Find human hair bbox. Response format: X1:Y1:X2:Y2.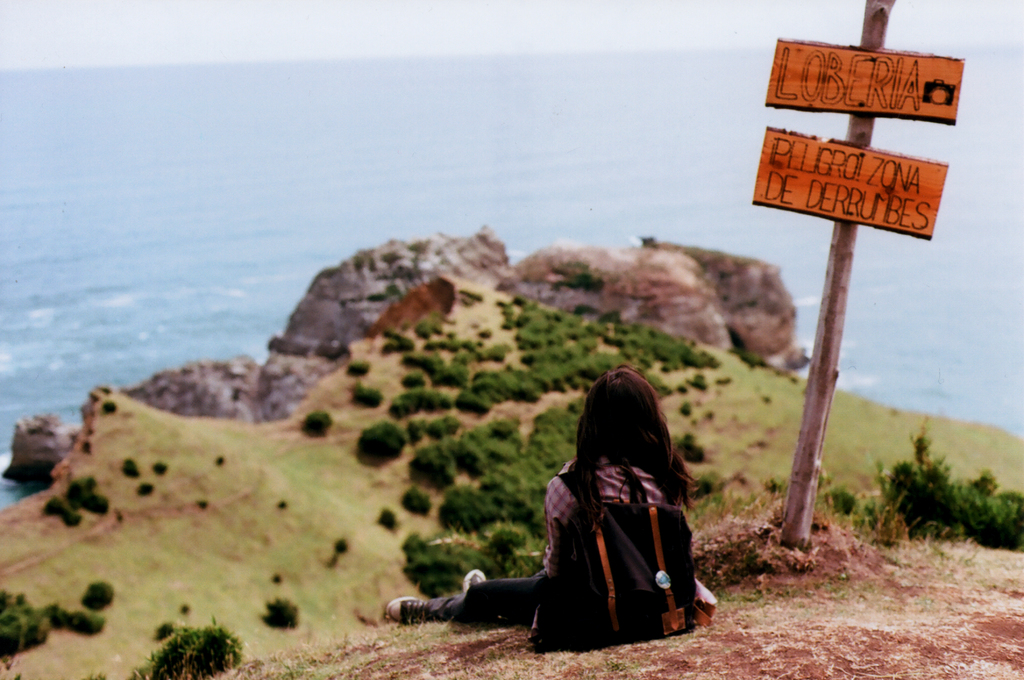
564:359:708:524.
